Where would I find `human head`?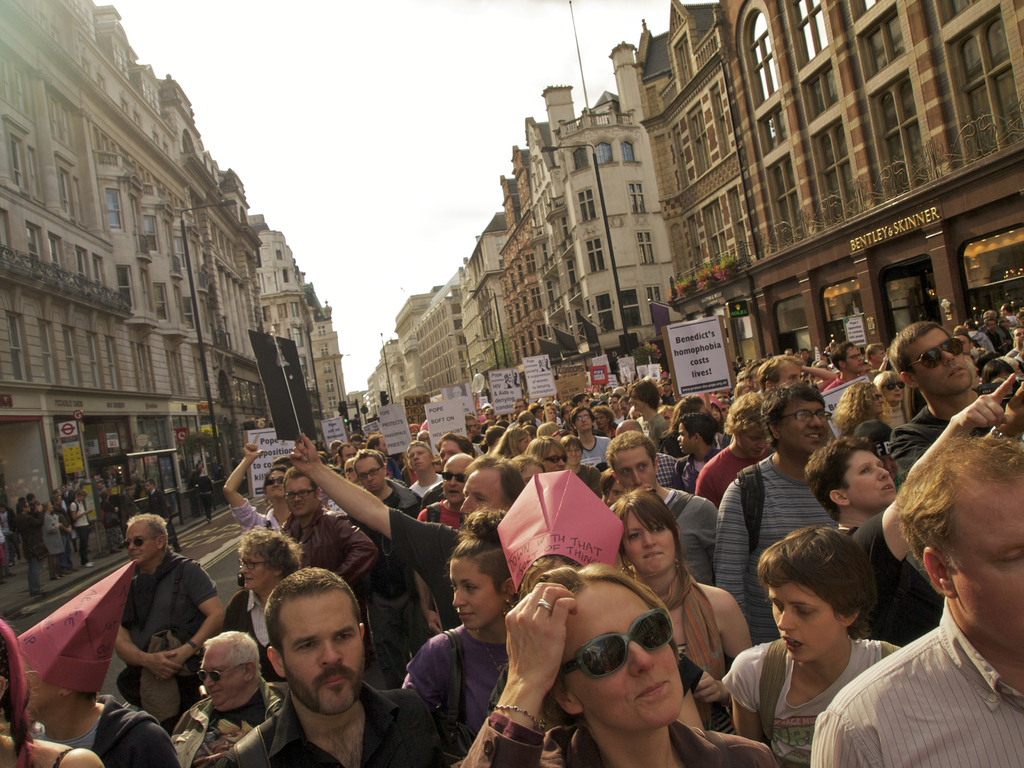
At [353, 450, 387, 492].
